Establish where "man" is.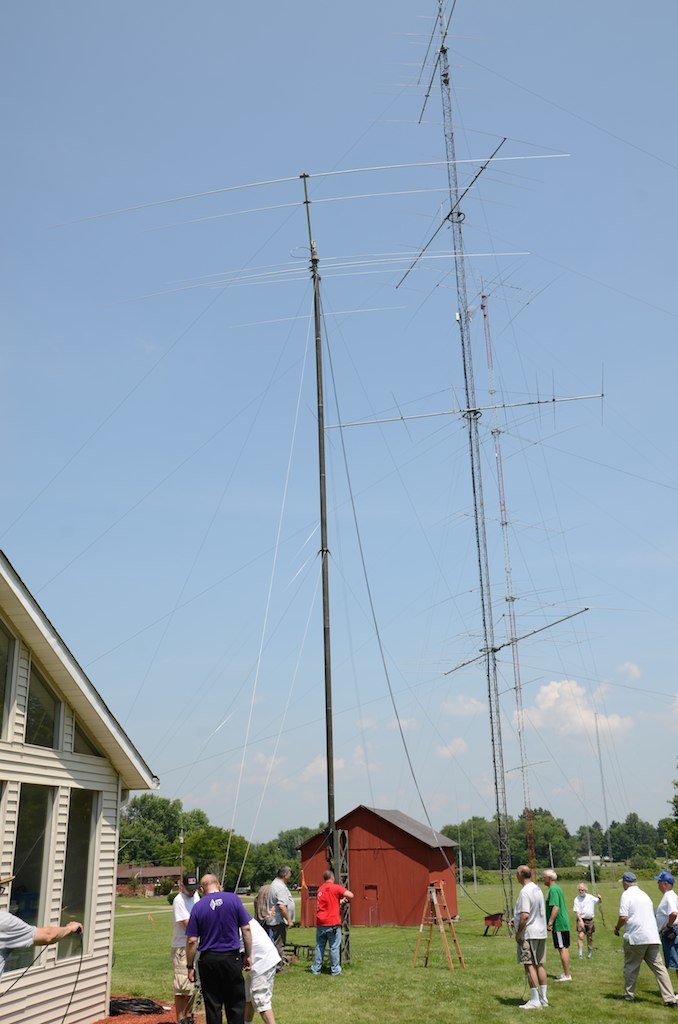
Established at {"x1": 653, "y1": 867, "x2": 677, "y2": 964}.
